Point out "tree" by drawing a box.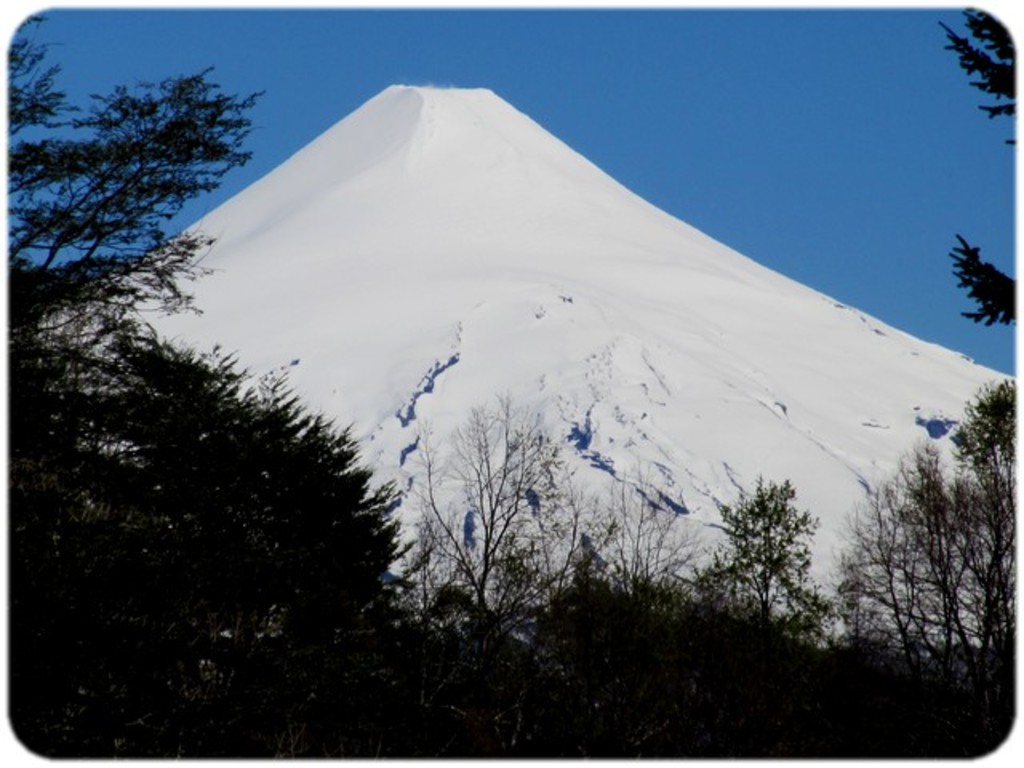
(408,381,656,766).
